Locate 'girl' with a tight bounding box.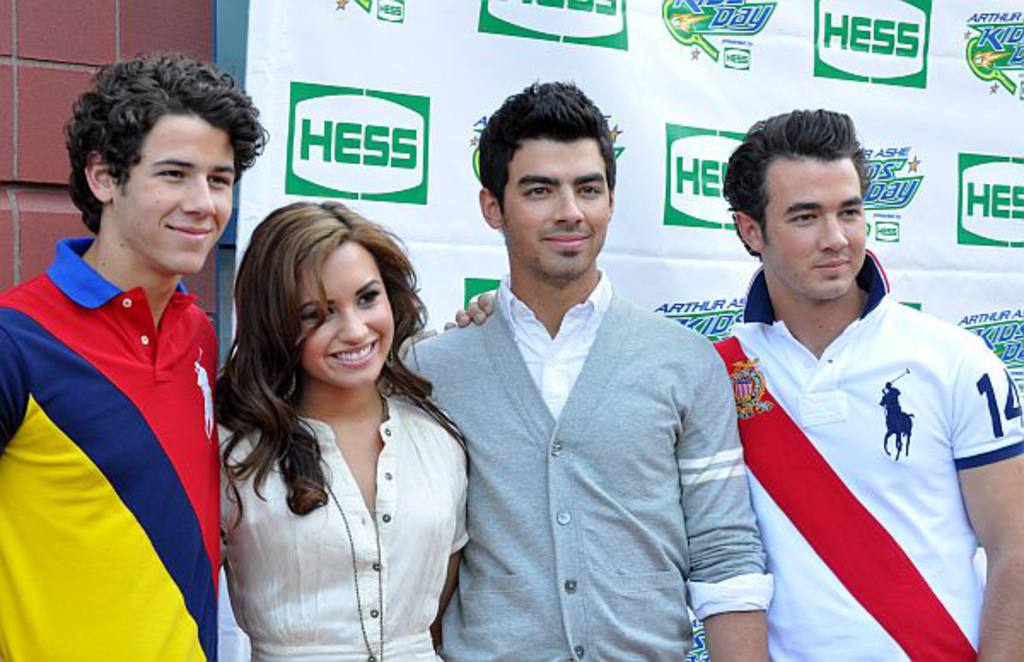
<bbox>220, 198, 463, 660</bbox>.
